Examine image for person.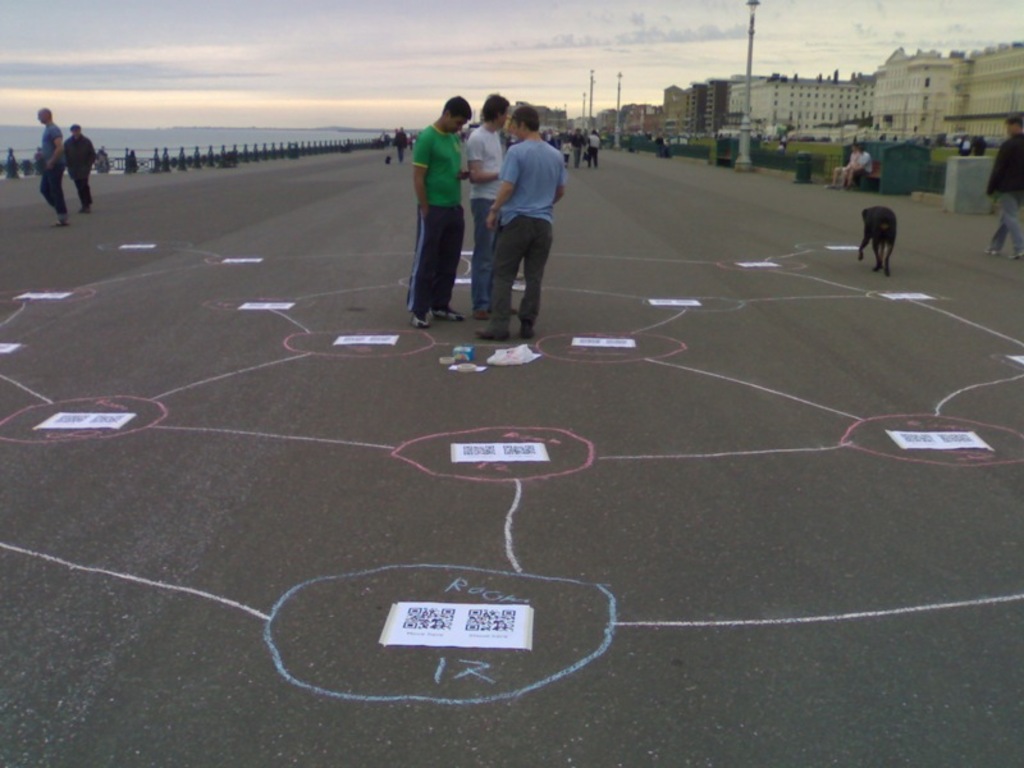
Examination result: BBox(987, 116, 1023, 256).
